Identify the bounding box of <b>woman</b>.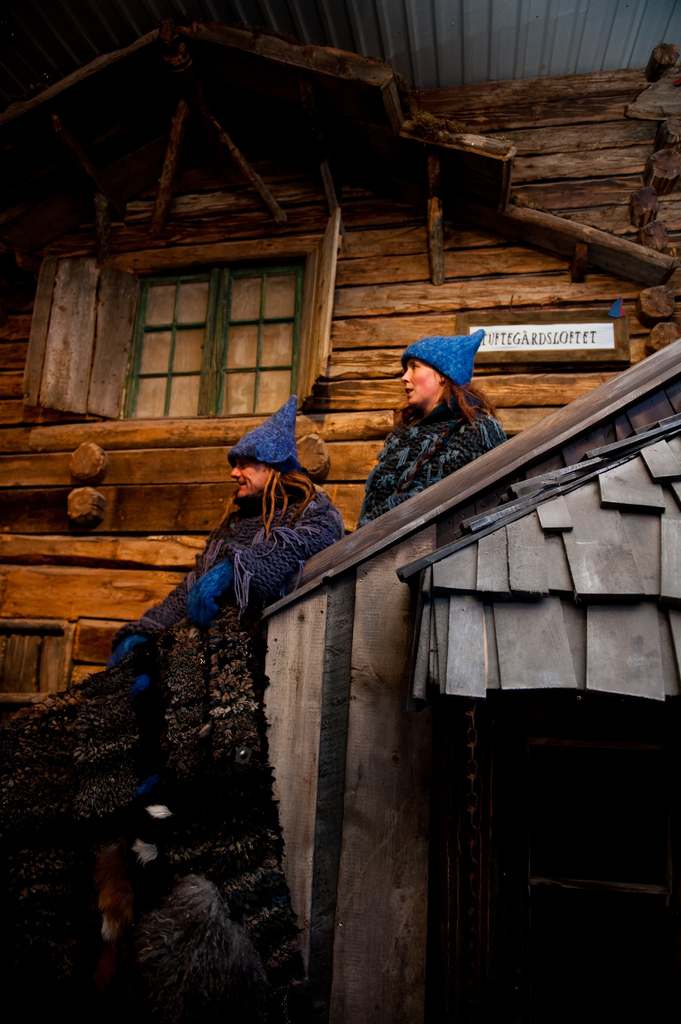
348/325/513/521.
